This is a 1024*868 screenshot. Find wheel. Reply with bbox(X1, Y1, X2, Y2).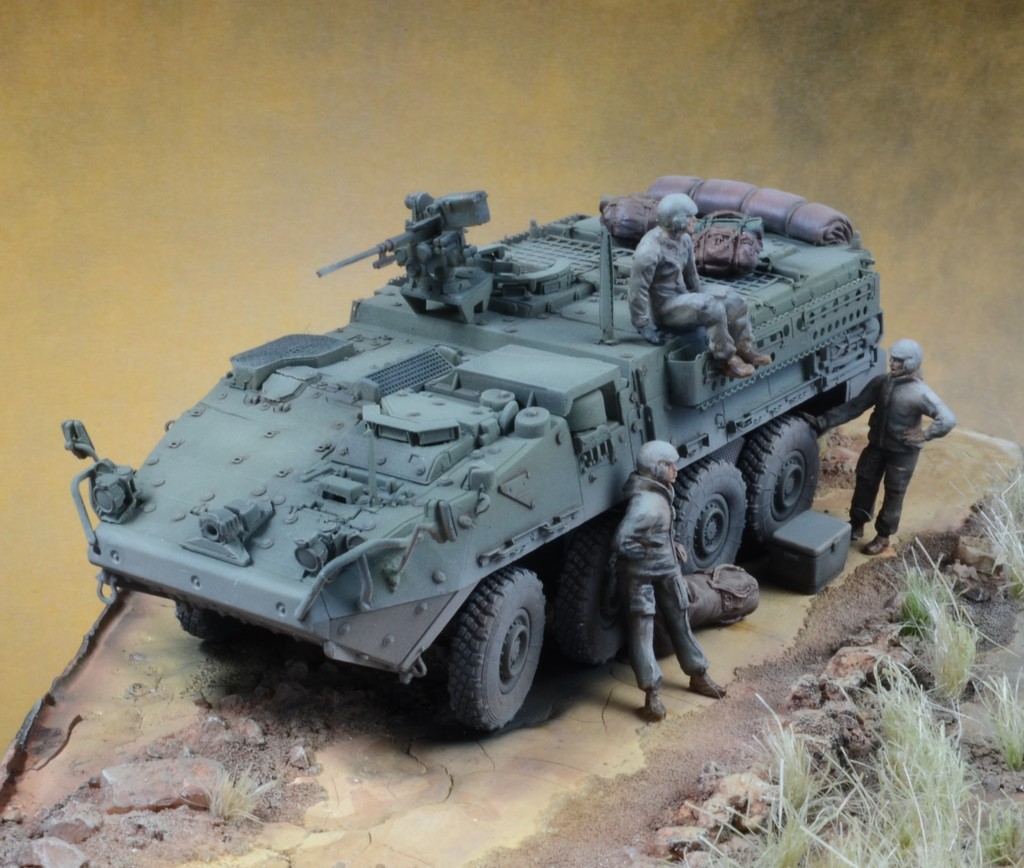
bbox(447, 571, 547, 732).
